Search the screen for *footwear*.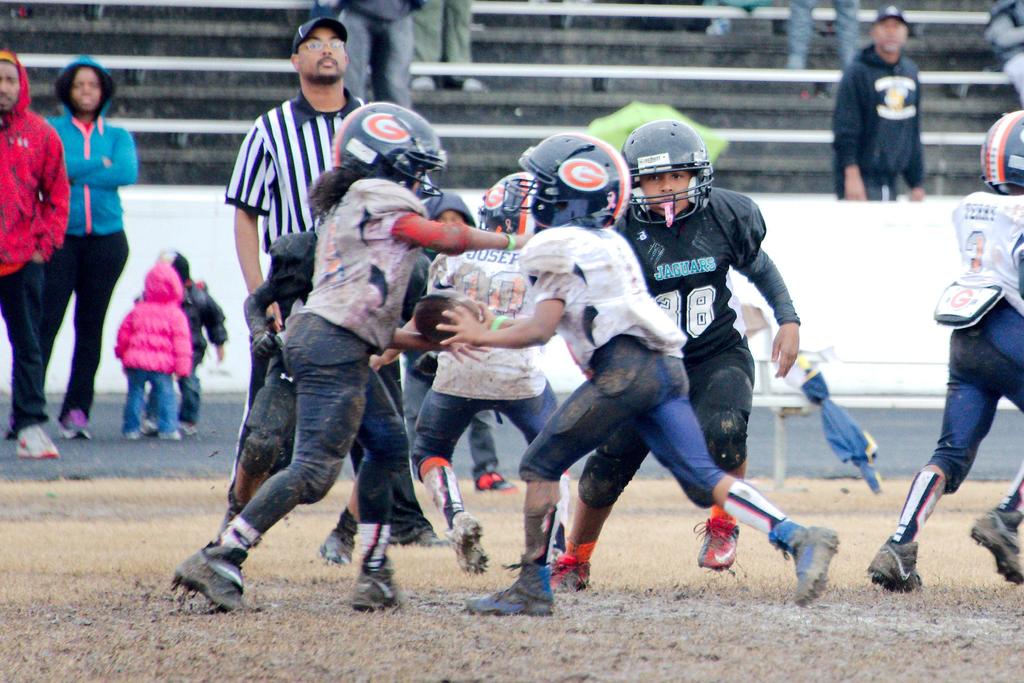
Found at 316/522/358/566.
